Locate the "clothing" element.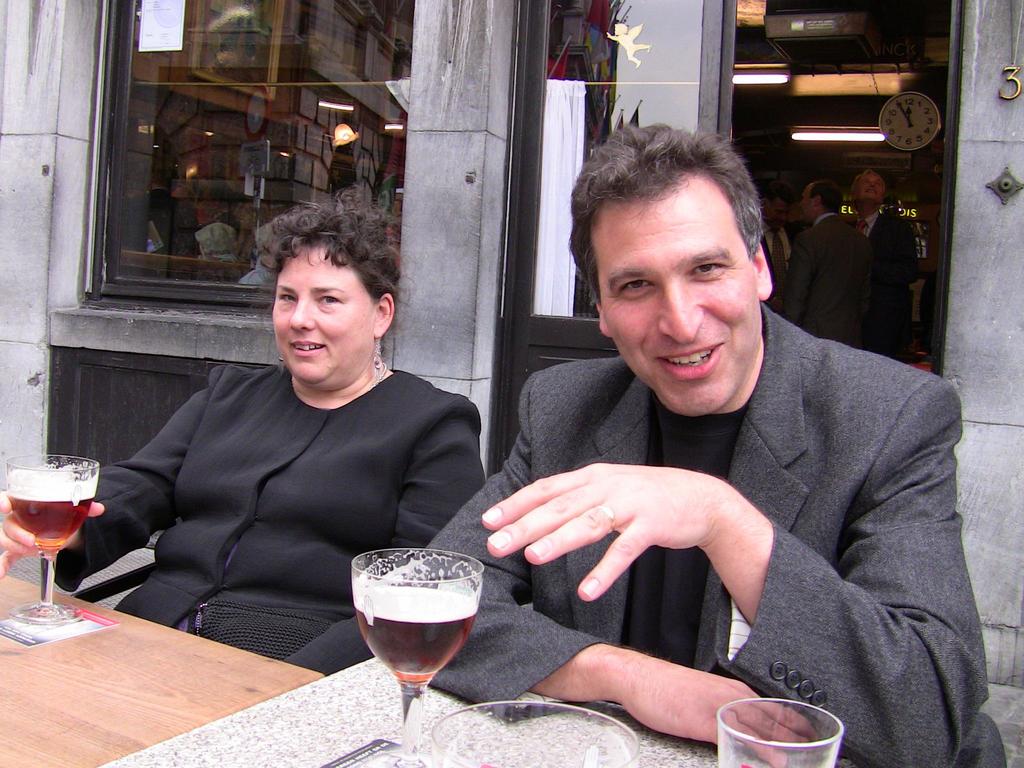
Element bbox: bbox=[38, 338, 506, 679].
